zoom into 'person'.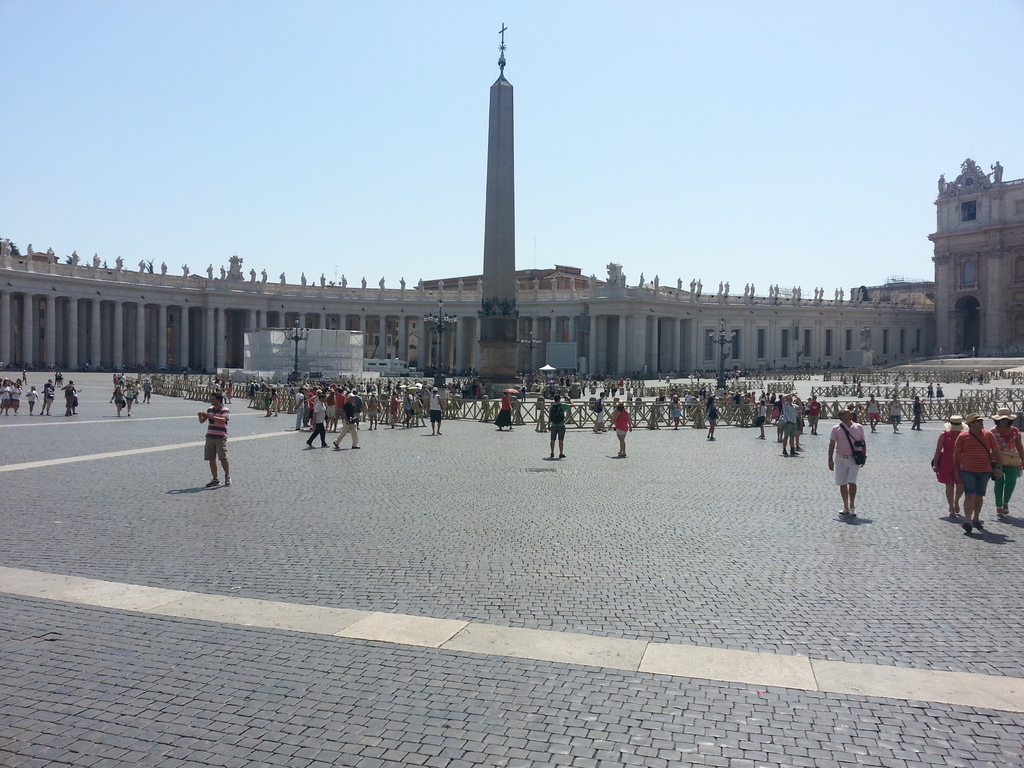
Zoom target: 260 267 270 282.
